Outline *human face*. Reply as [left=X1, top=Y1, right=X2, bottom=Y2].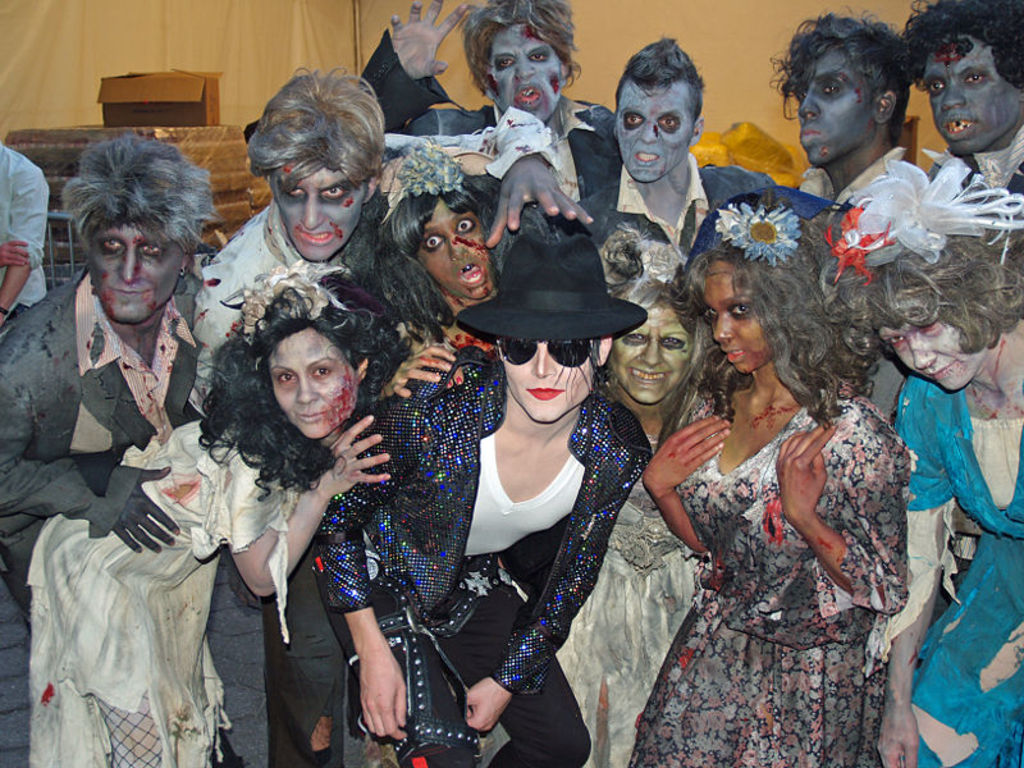
[left=274, top=160, right=364, bottom=264].
